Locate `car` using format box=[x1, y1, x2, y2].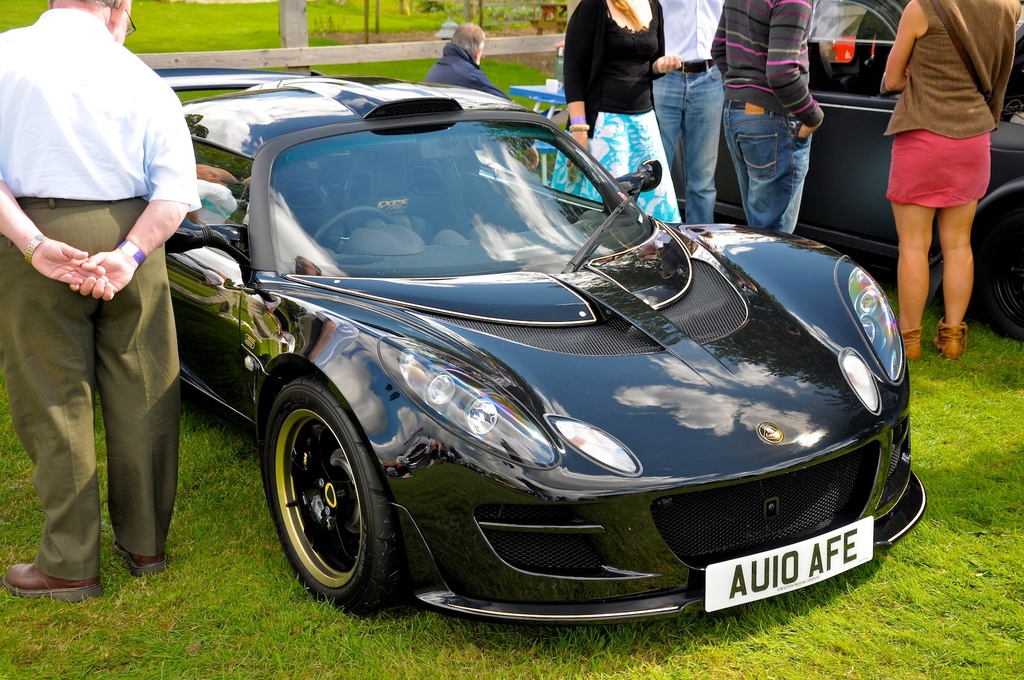
box=[195, 93, 899, 643].
